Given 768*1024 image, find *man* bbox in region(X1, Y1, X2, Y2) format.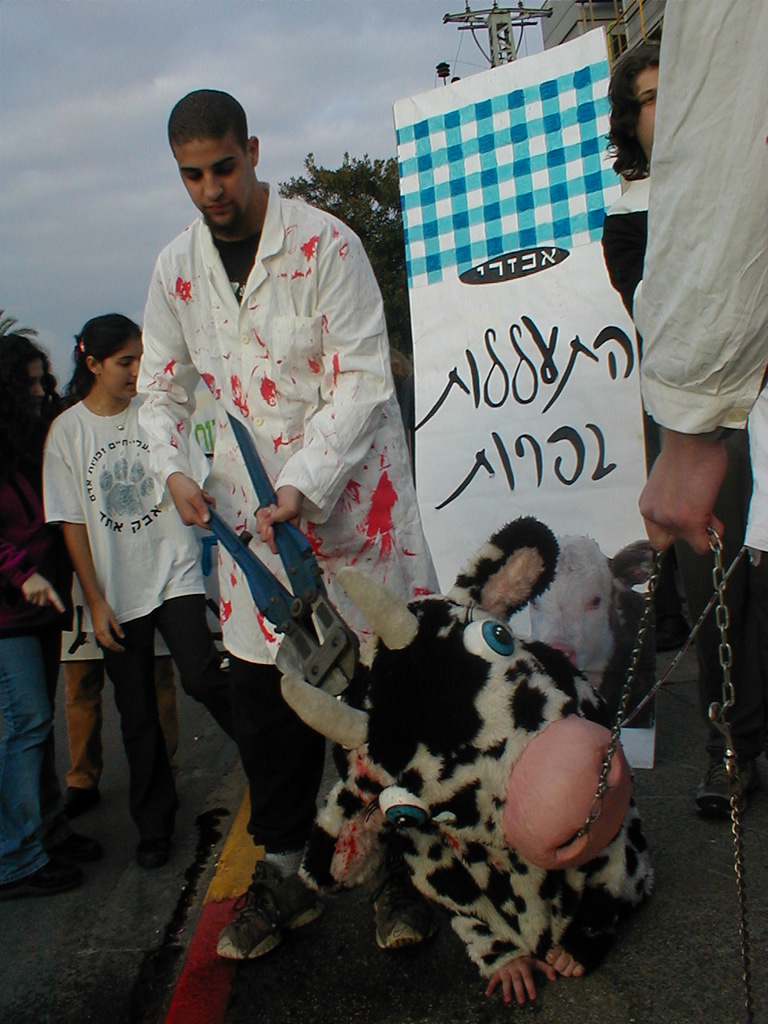
region(600, 52, 754, 818).
